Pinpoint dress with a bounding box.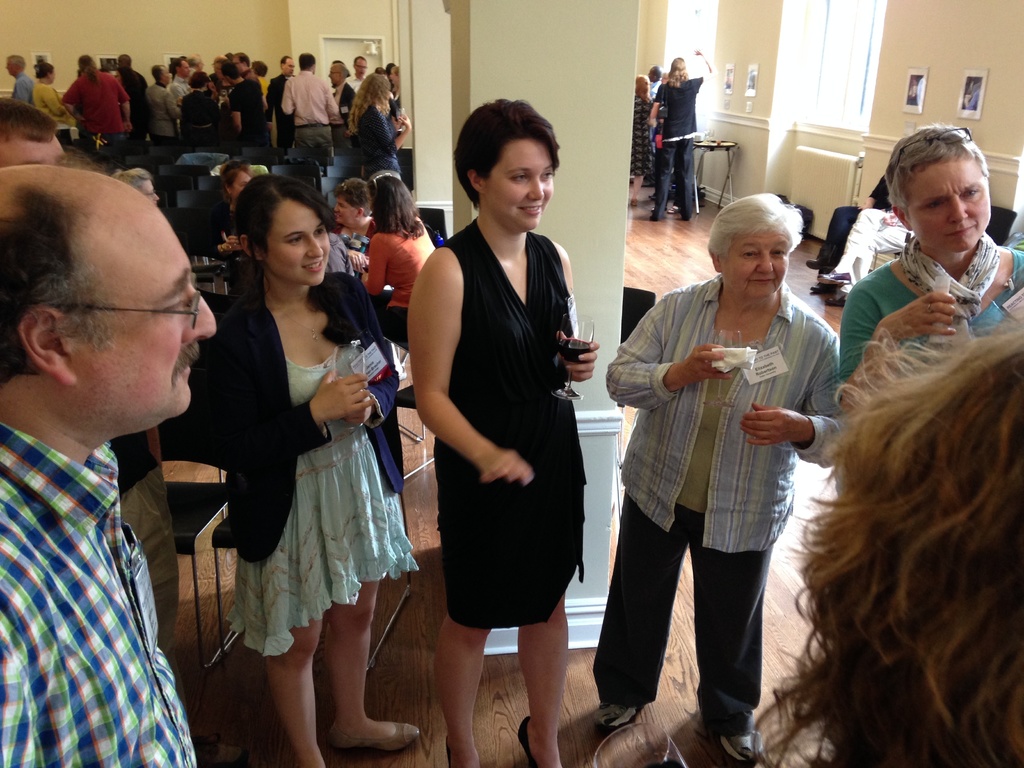
(228,280,472,644).
